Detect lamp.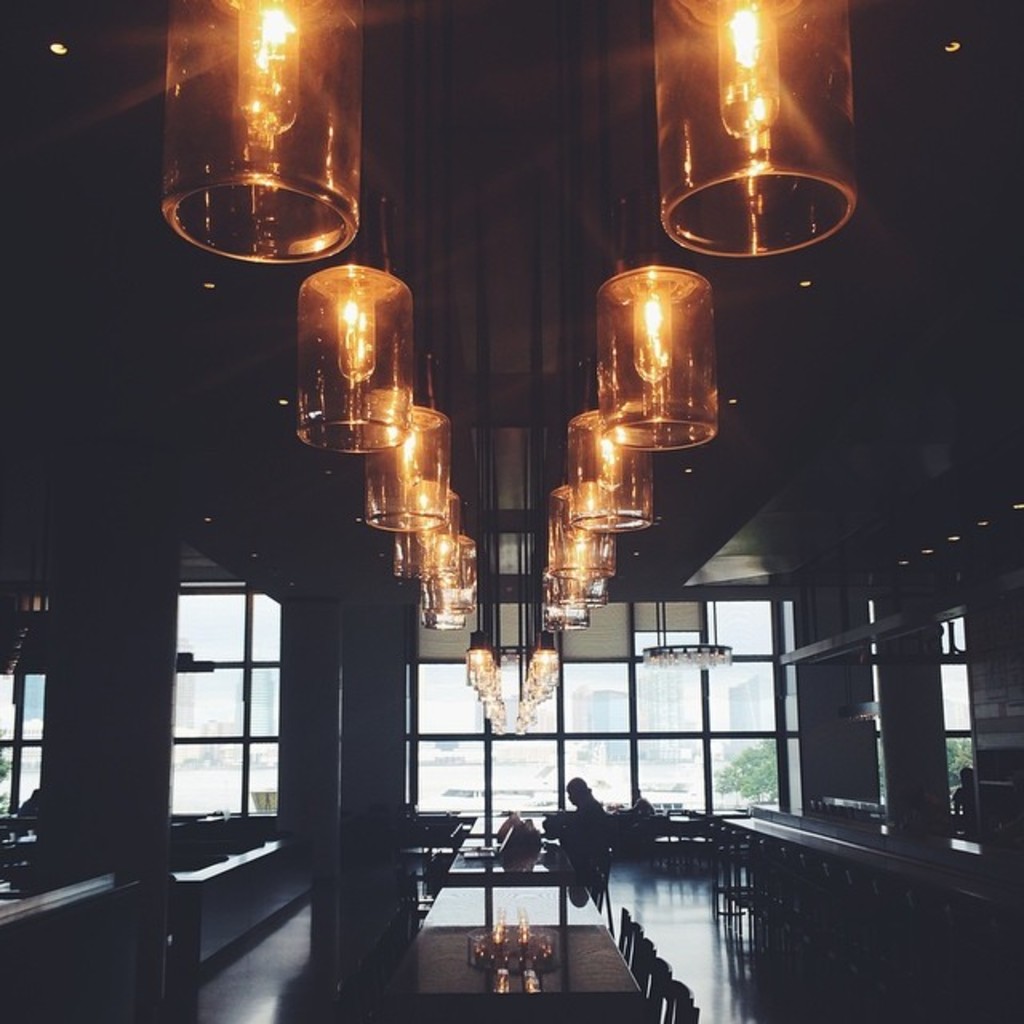
Detected at pyautogui.locateOnScreen(419, 512, 480, 634).
